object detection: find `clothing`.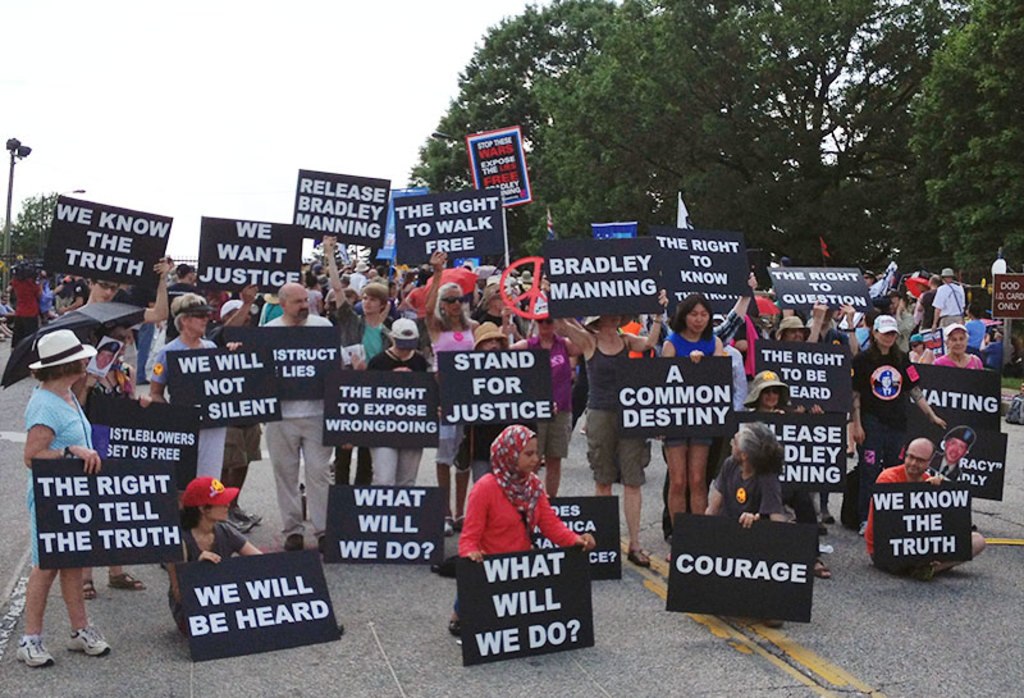
pyautogui.locateOnScreen(668, 426, 709, 441).
